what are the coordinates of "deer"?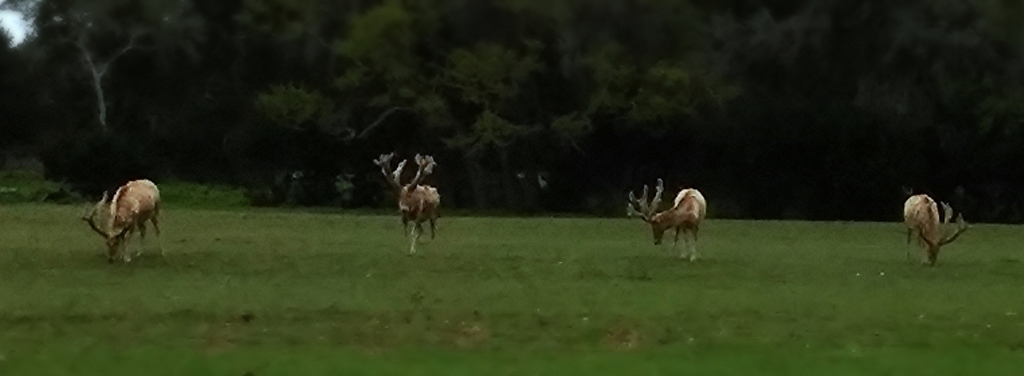
372, 152, 442, 252.
